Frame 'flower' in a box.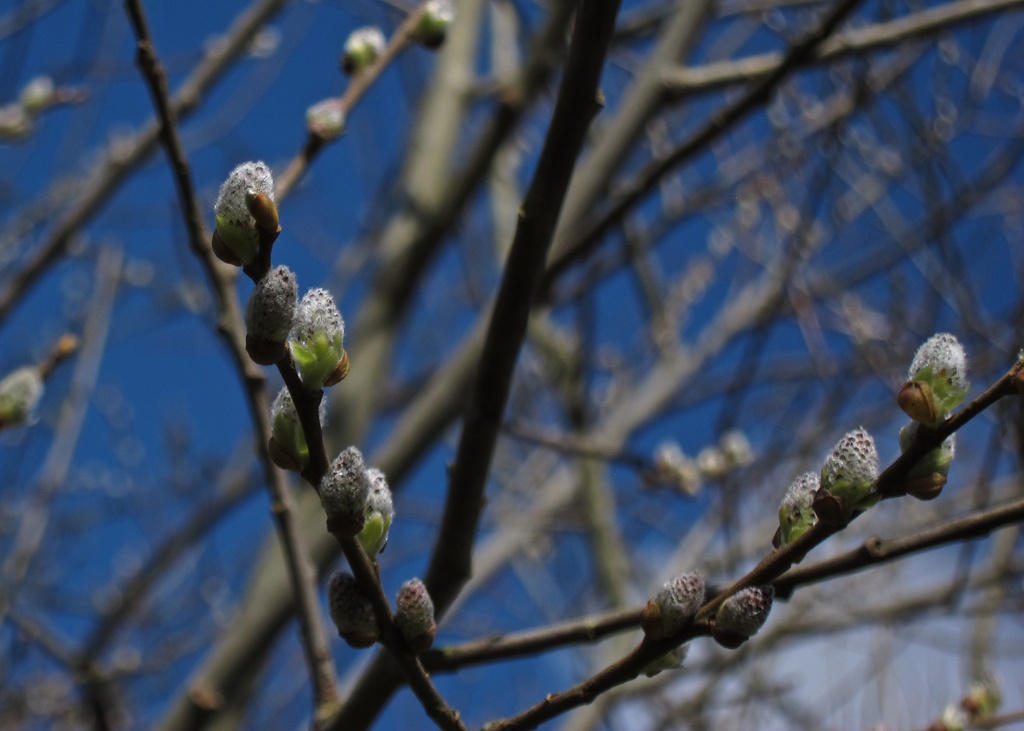
x1=269, y1=391, x2=330, y2=457.
